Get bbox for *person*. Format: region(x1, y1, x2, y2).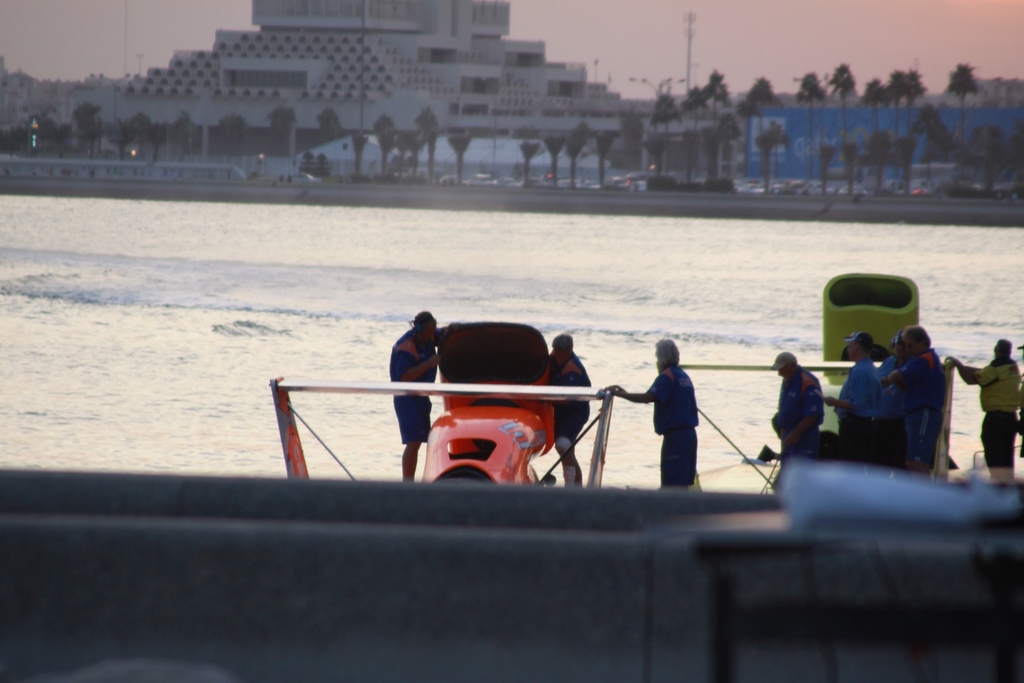
region(769, 350, 829, 484).
